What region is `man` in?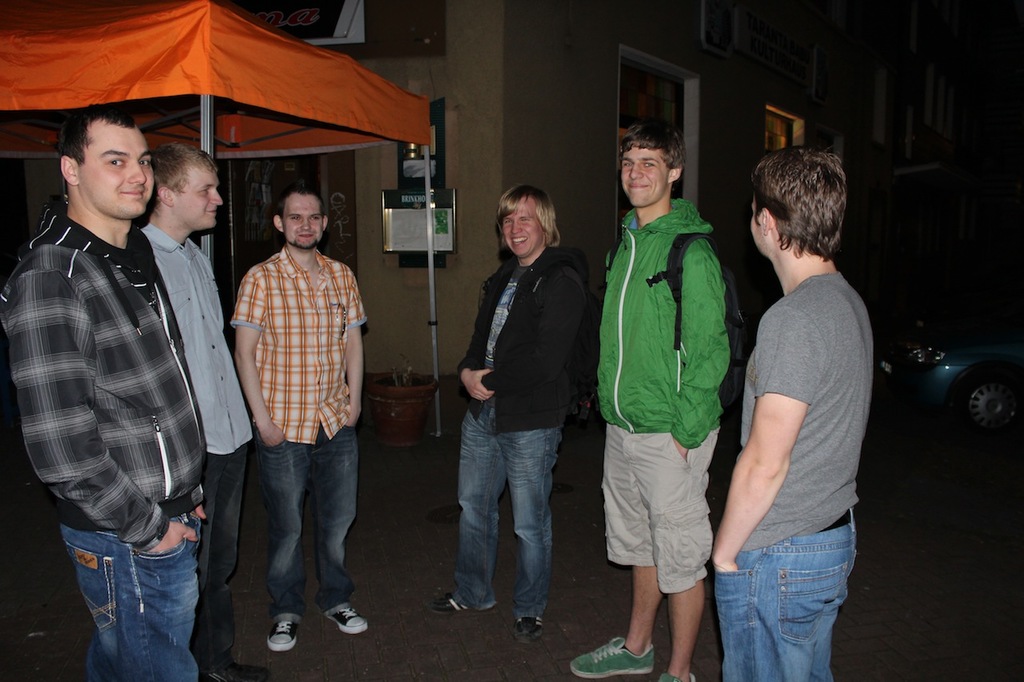
x1=694 y1=152 x2=871 y2=681.
